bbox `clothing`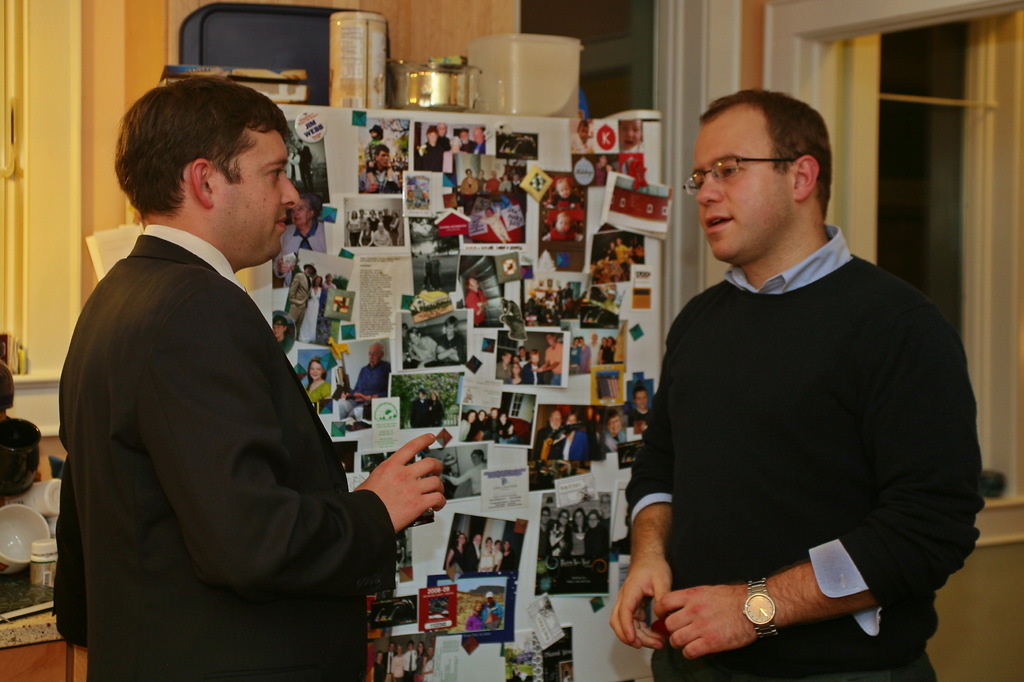
pyautogui.locateOnScreen(608, 250, 625, 278)
